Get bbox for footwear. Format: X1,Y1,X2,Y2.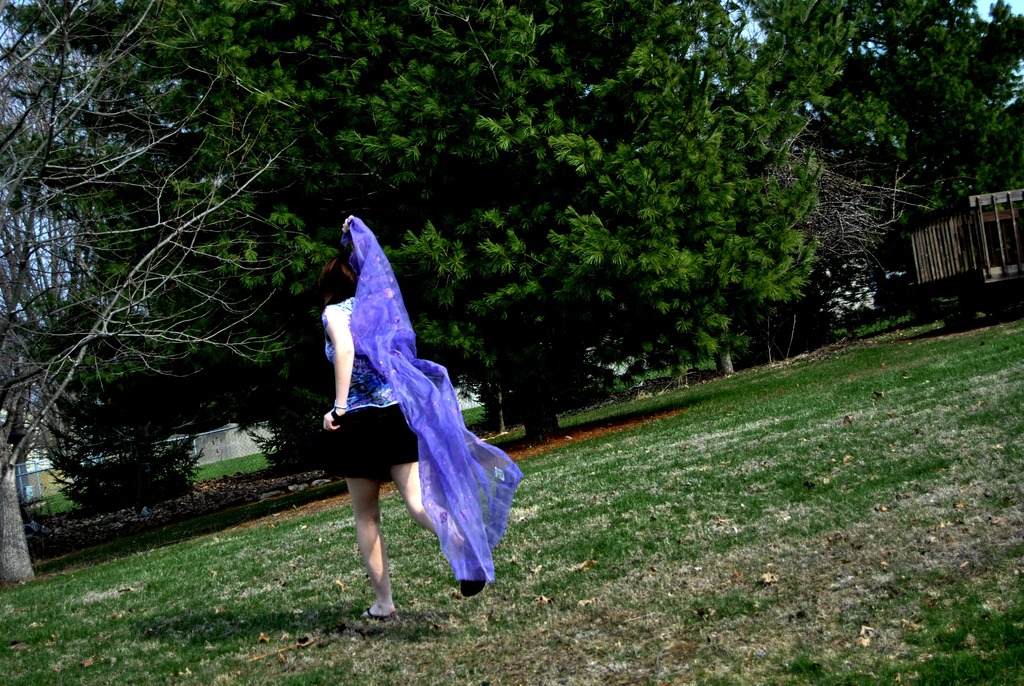
463,537,490,597.
